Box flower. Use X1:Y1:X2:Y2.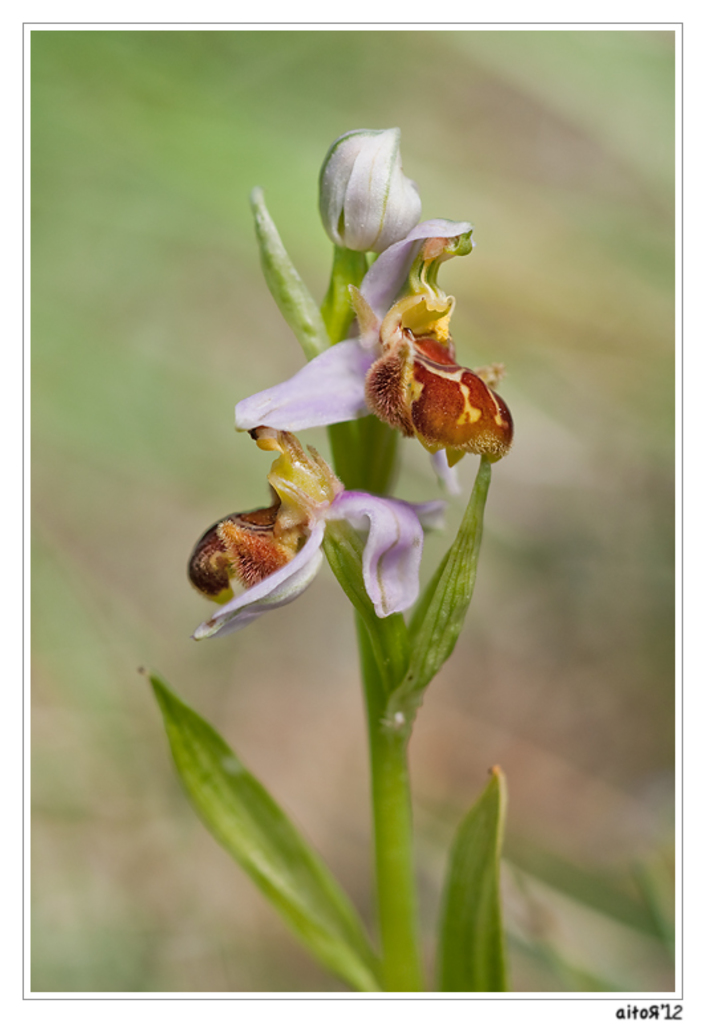
237:229:512:470.
